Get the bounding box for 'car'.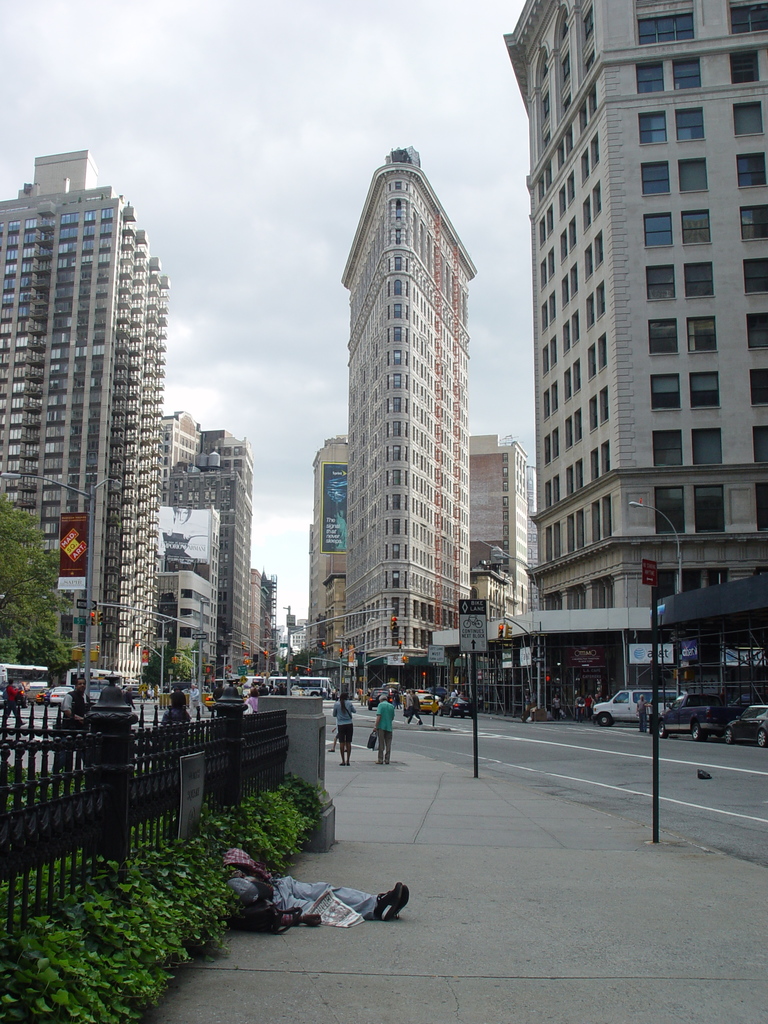
[648,693,744,744].
